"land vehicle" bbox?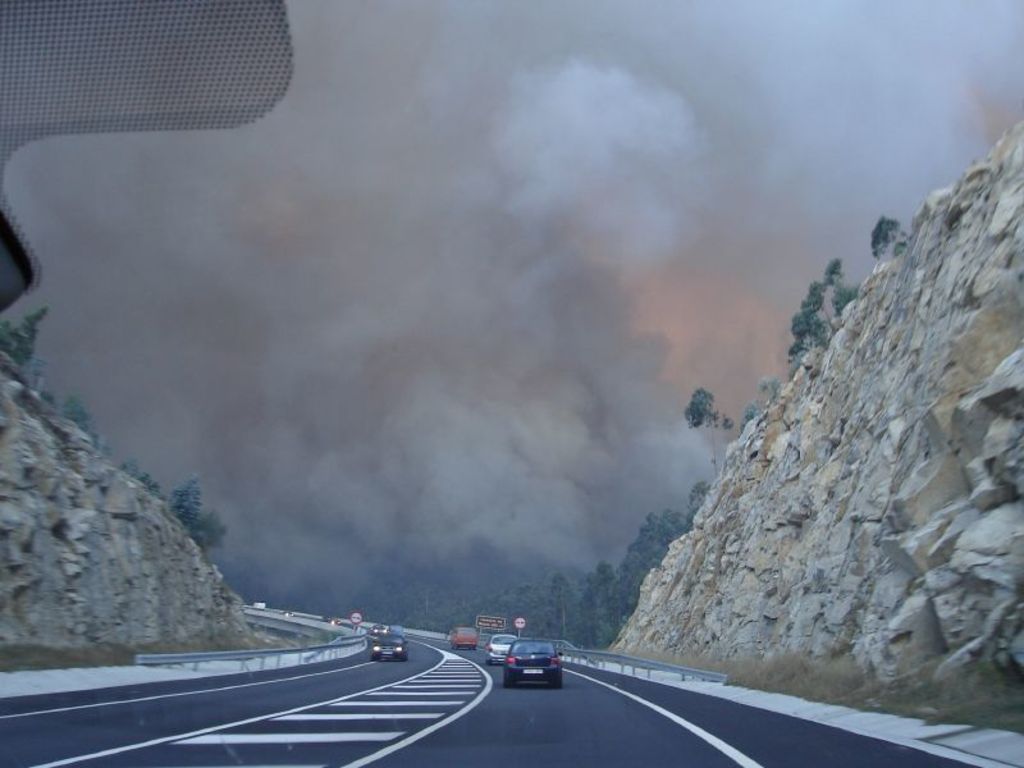
x1=497 y1=631 x2=567 y2=687
